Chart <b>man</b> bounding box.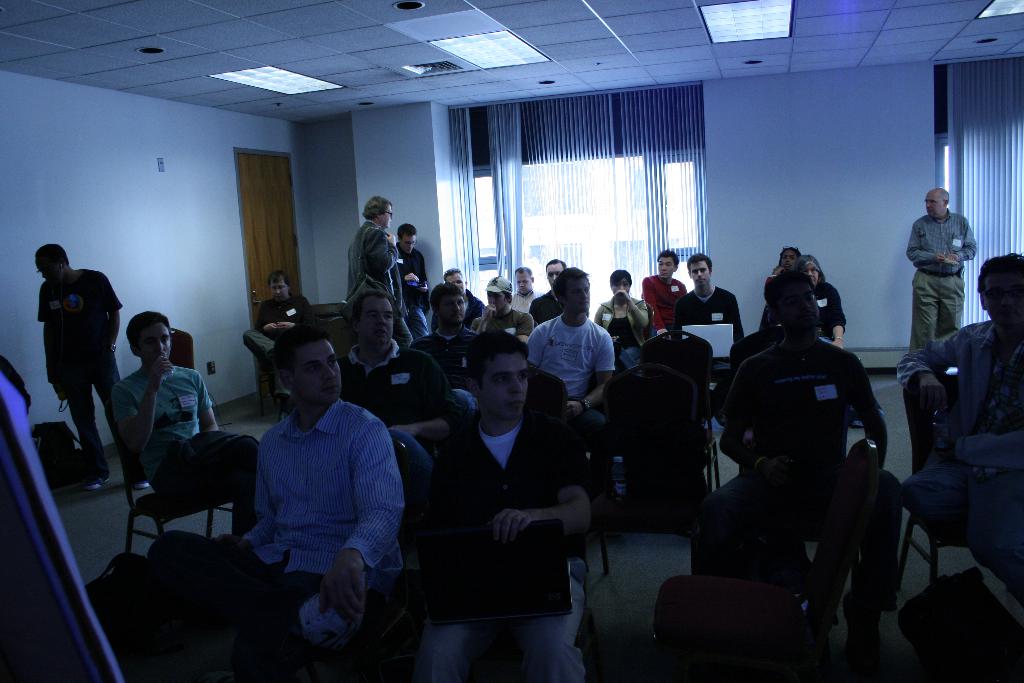
Charted: bbox=[326, 292, 431, 432].
